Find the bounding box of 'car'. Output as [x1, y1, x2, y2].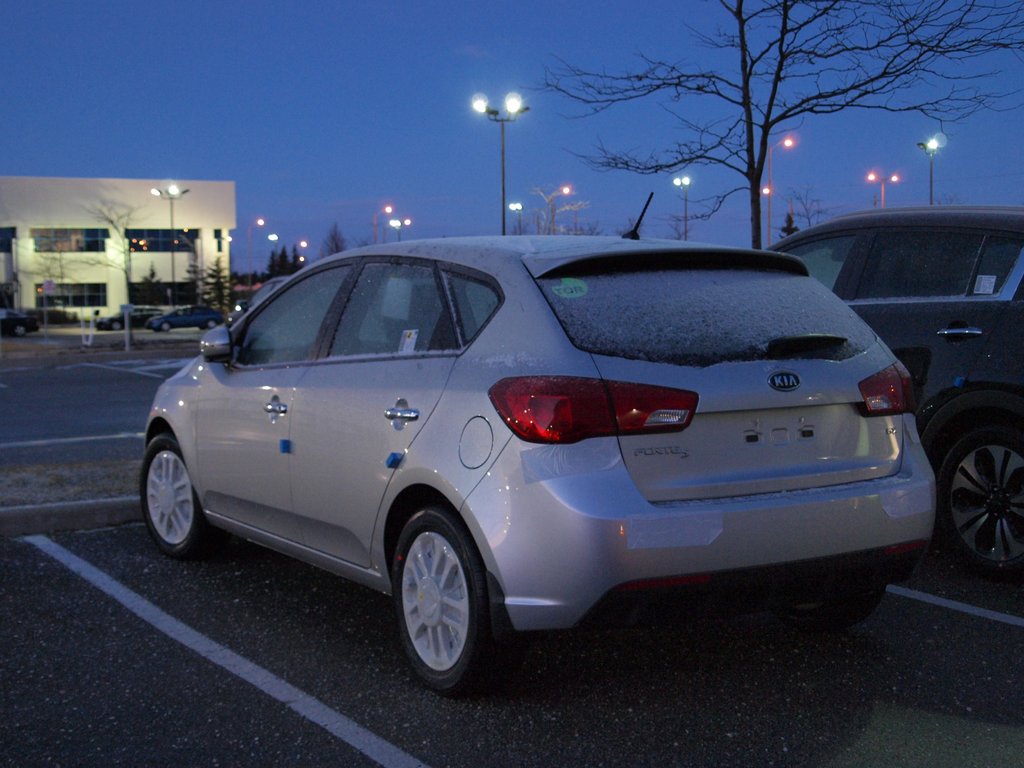
[136, 192, 936, 696].
